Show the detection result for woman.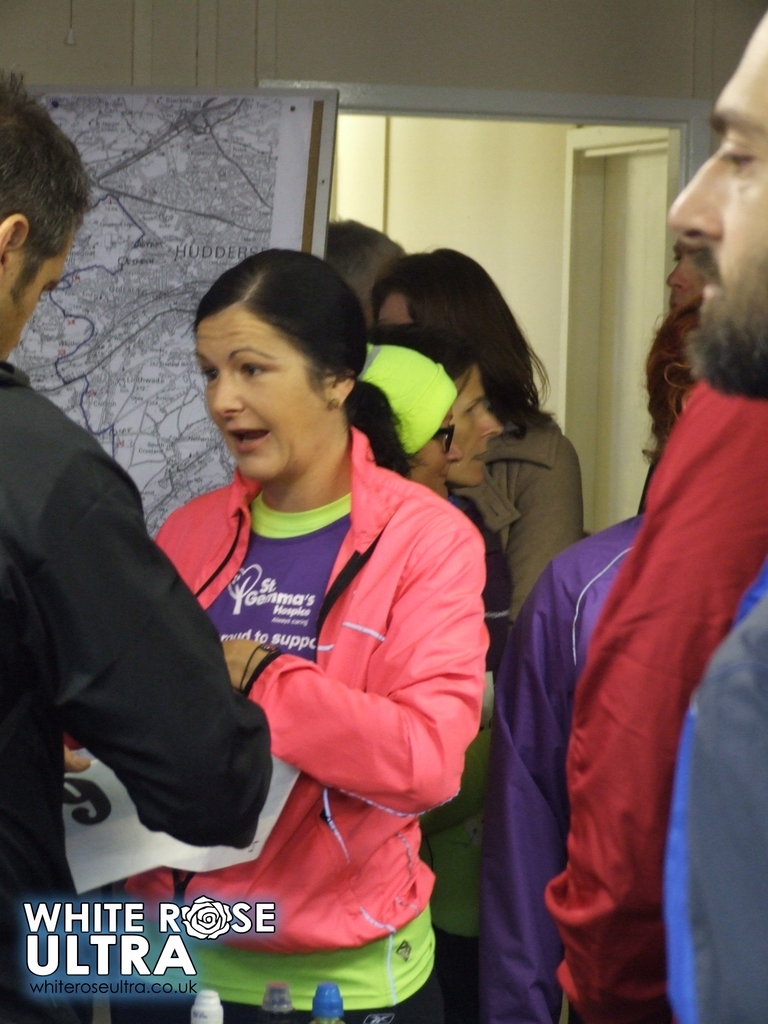
(363, 241, 591, 1023).
